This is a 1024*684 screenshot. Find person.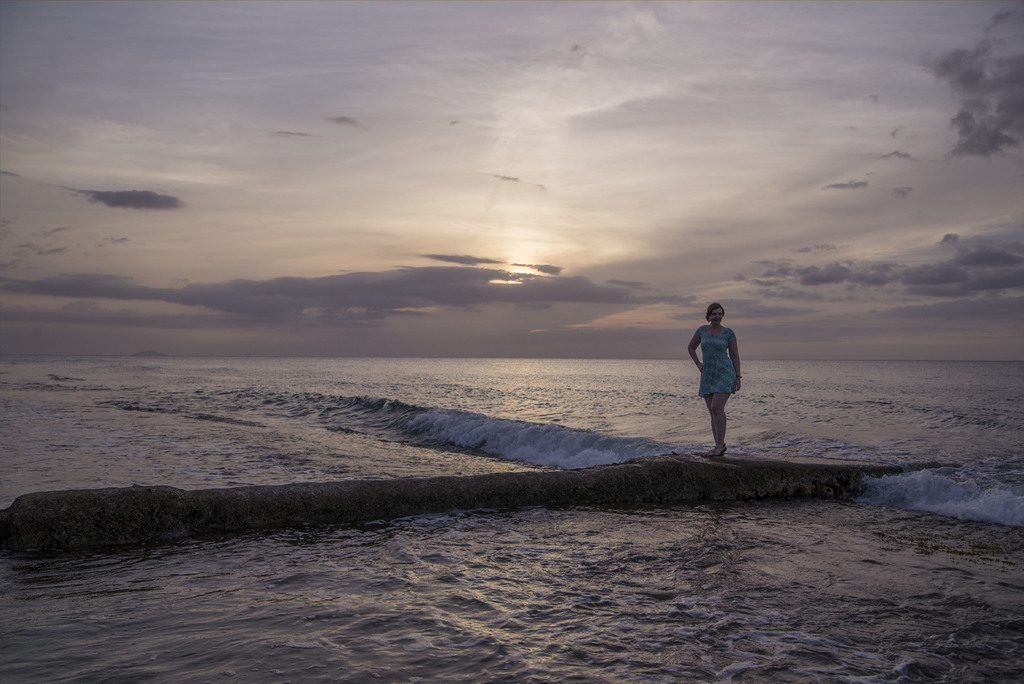
Bounding box: [685,303,742,457].
